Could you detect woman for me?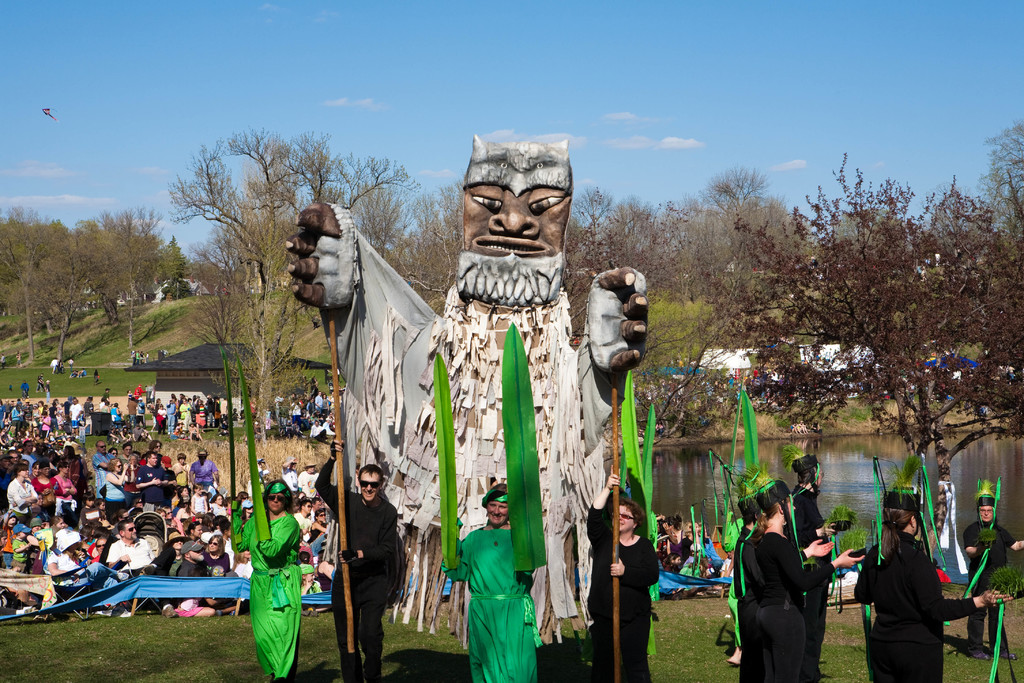
Detection result: region(91, 538, 102, 561).
